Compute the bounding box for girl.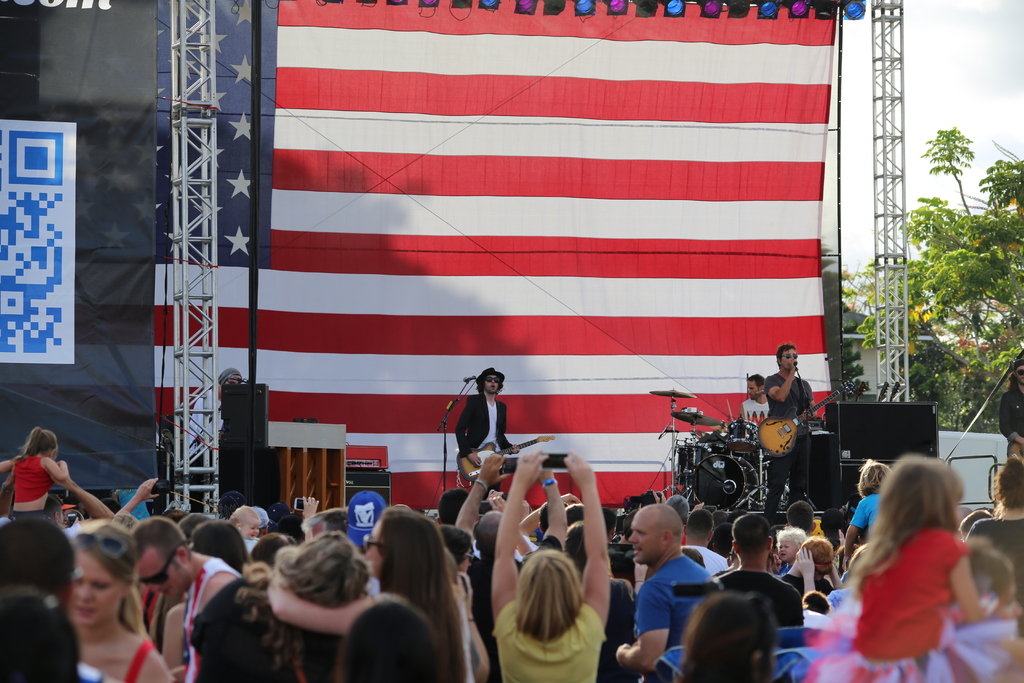
box(268, 497, 474, 682).
